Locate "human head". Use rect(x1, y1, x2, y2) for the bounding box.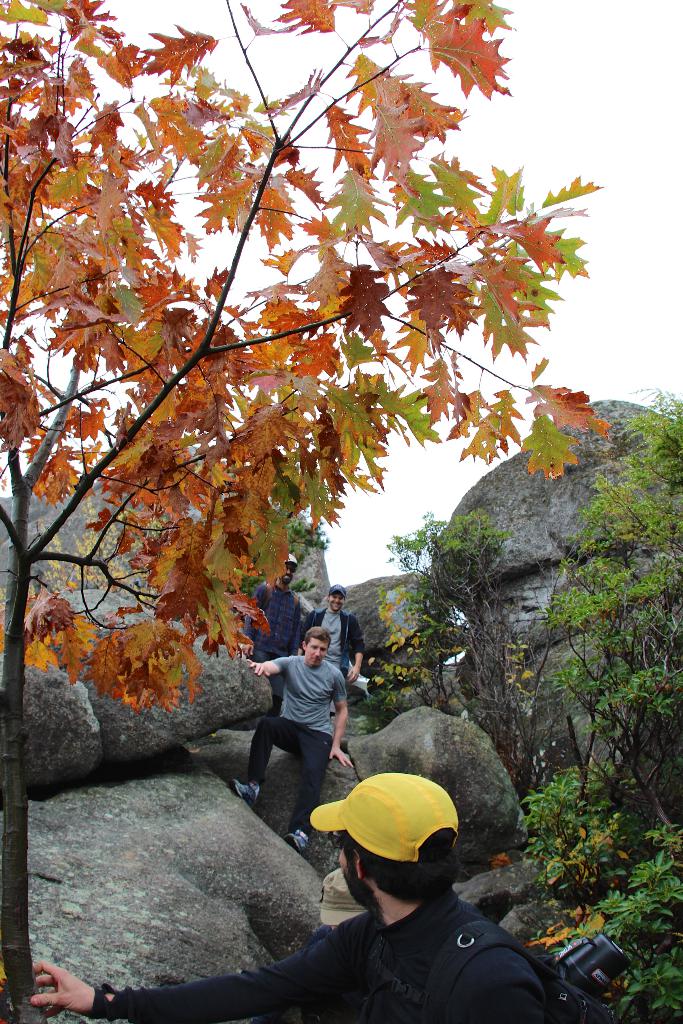
rect(325, 588, 347, 606).
